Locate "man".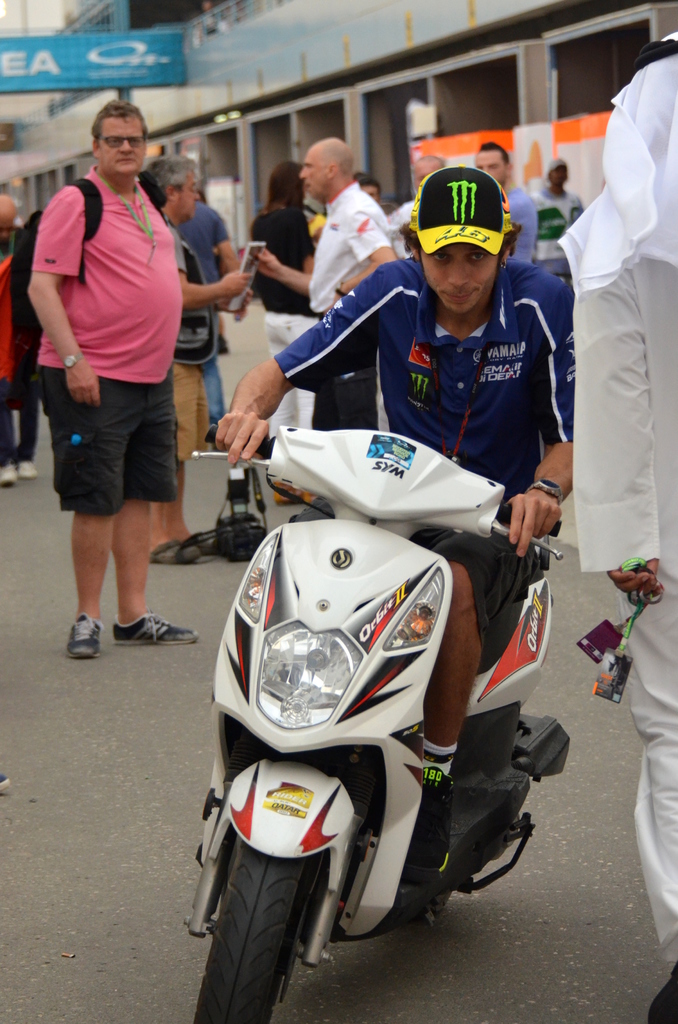
Bounding box: pyautogui.locateOnScreen(138, 150, 250, 572).
